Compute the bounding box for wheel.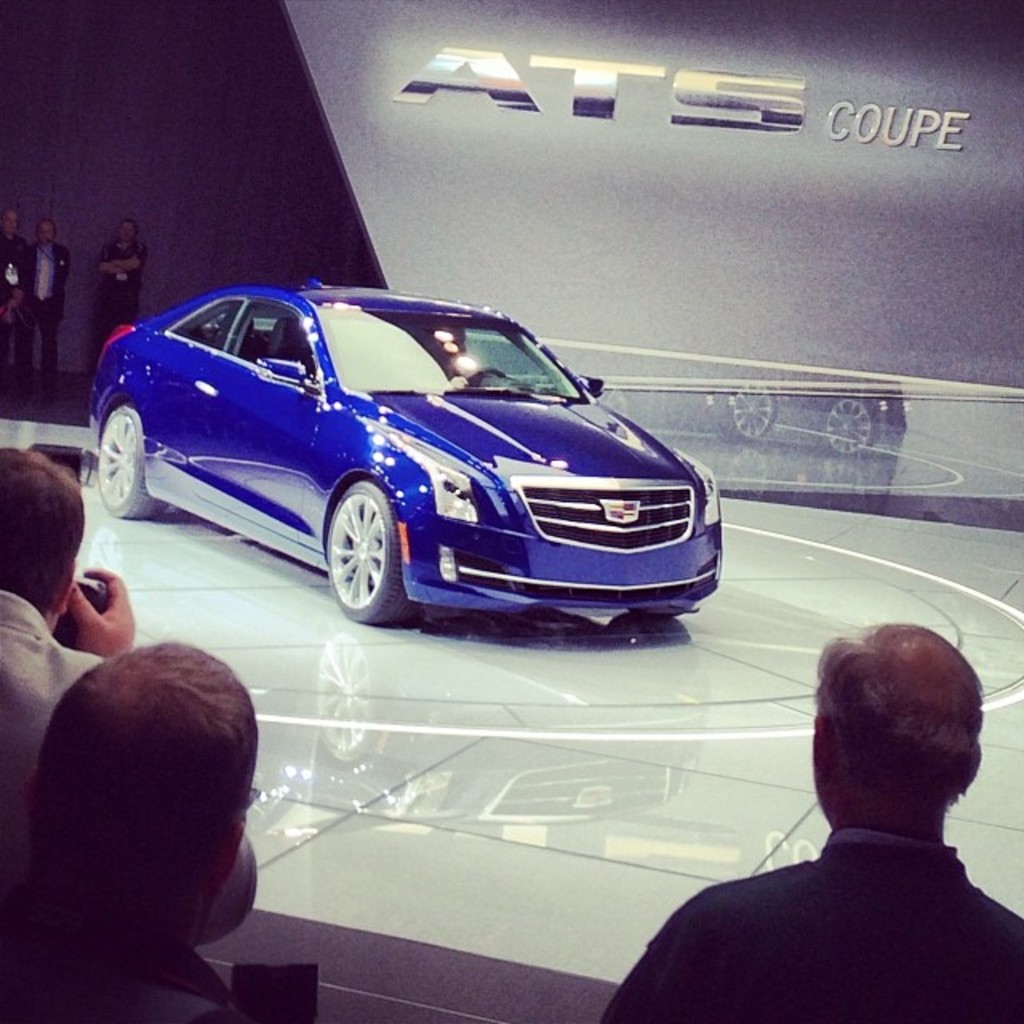
[left=99, top=402, right=162, bottom=526].
